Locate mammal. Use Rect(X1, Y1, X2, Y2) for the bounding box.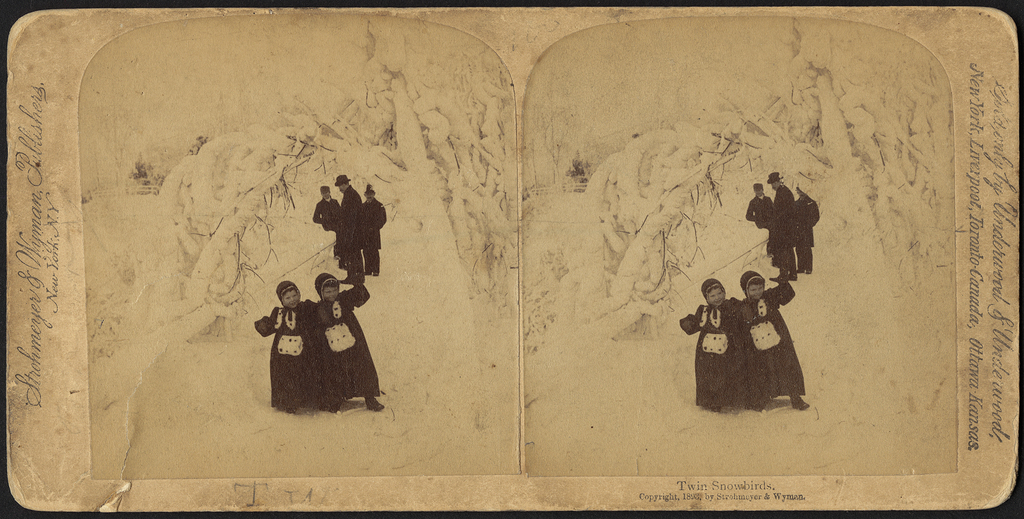
Rect(246, 286, 307, 415).
